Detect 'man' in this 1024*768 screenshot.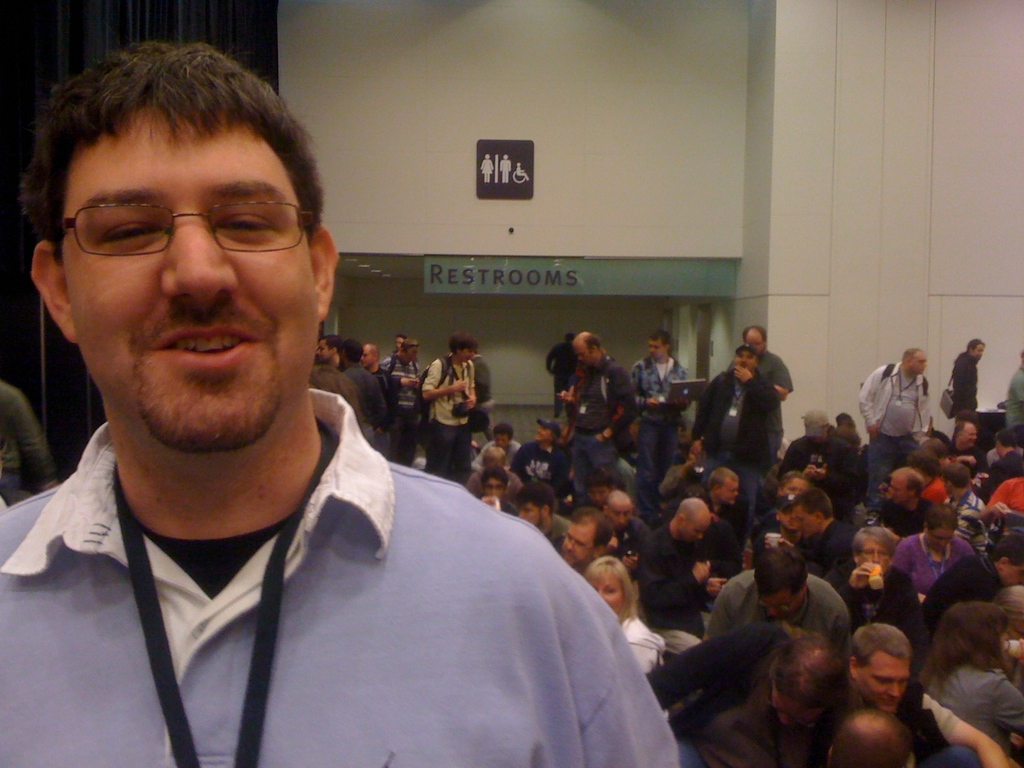
Detection: [743,322,791,460].
